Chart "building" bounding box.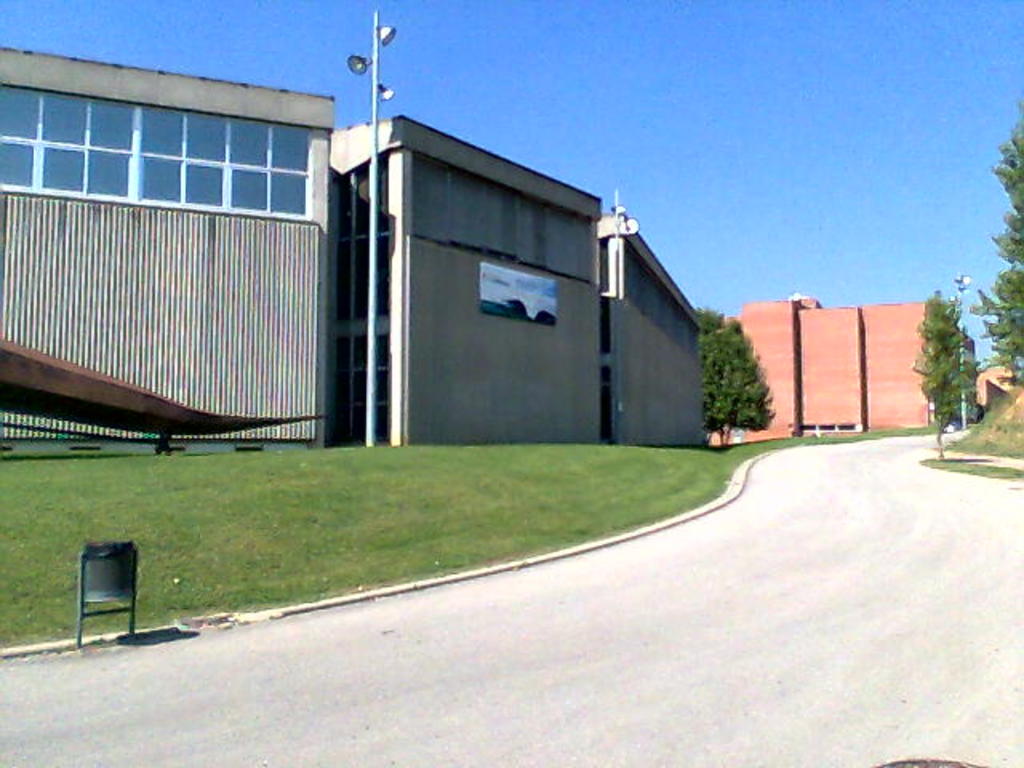
Charted: x1=0 y1=50 x2=706 y2=461.
